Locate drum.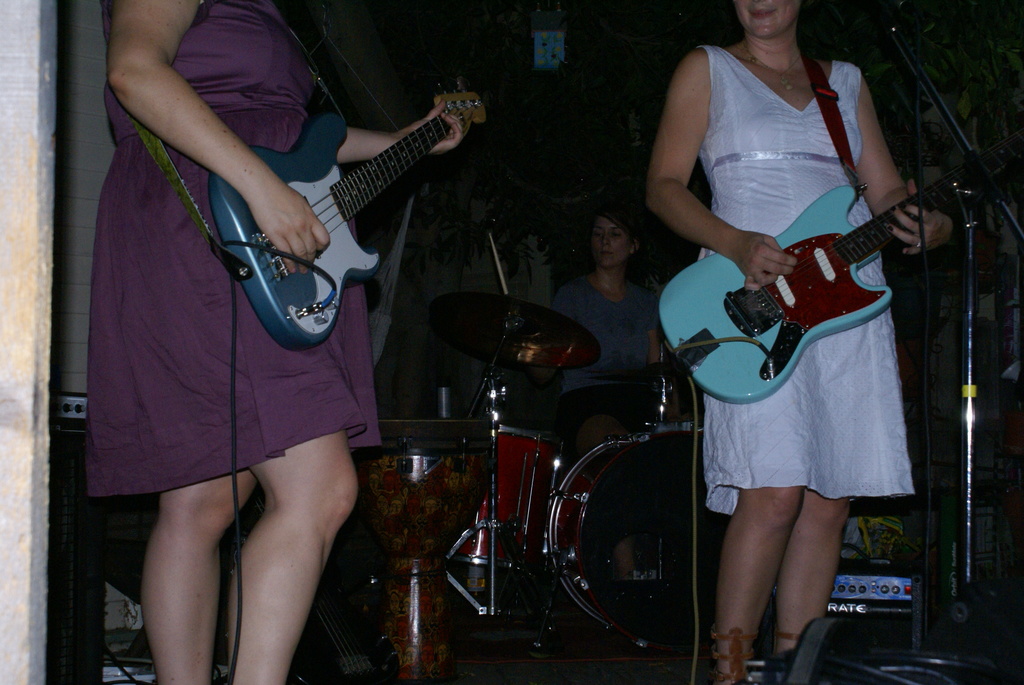
Bounding box: [547,429,732,652].
